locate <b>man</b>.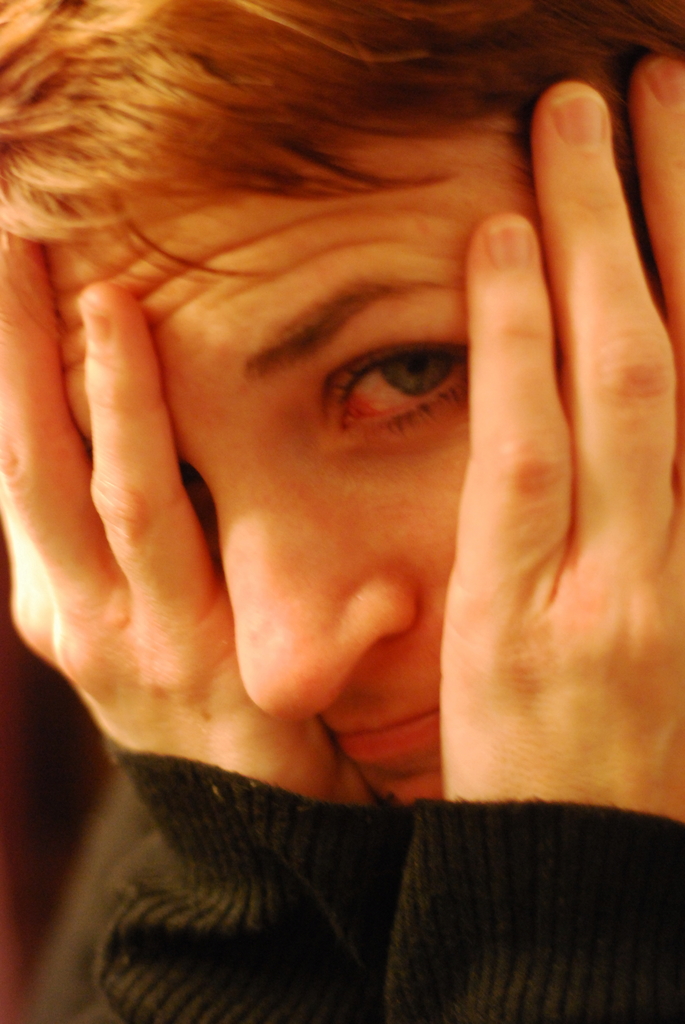
Bounding box: region(0, 0, 684, 1023).
